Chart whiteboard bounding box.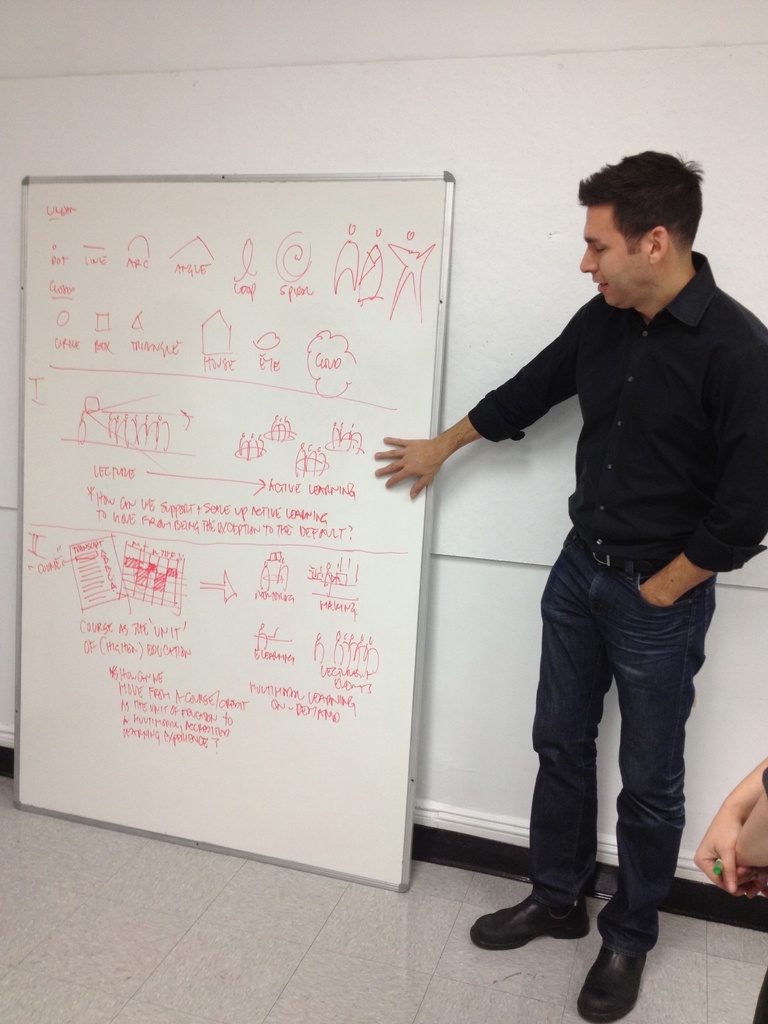
Charted: detection(11, 168, 456, 893).
